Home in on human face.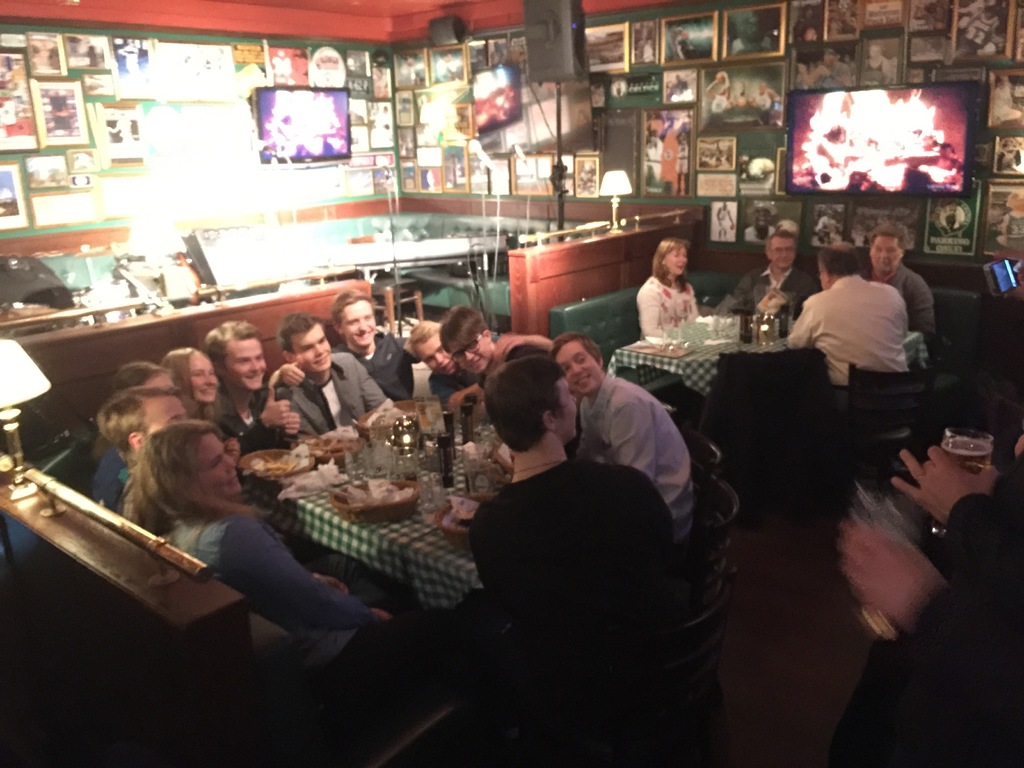
Homed in at [294, 328, 327, 371].
